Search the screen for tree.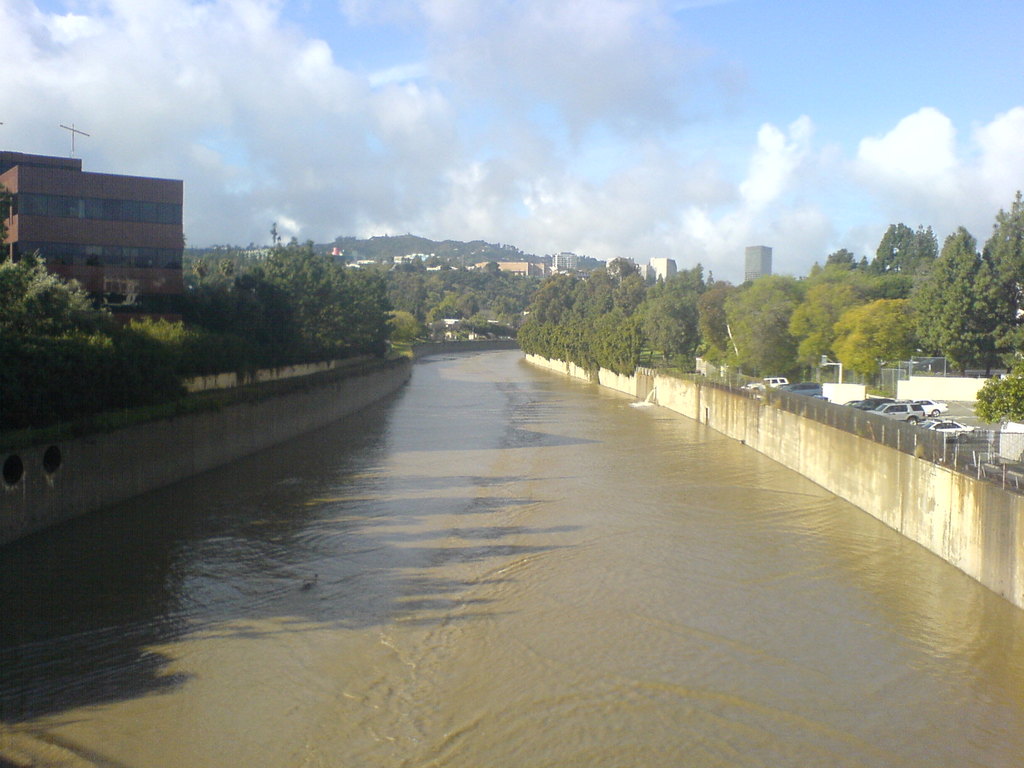
Found at x1=122, y1=314, x2=198, y2=399.
